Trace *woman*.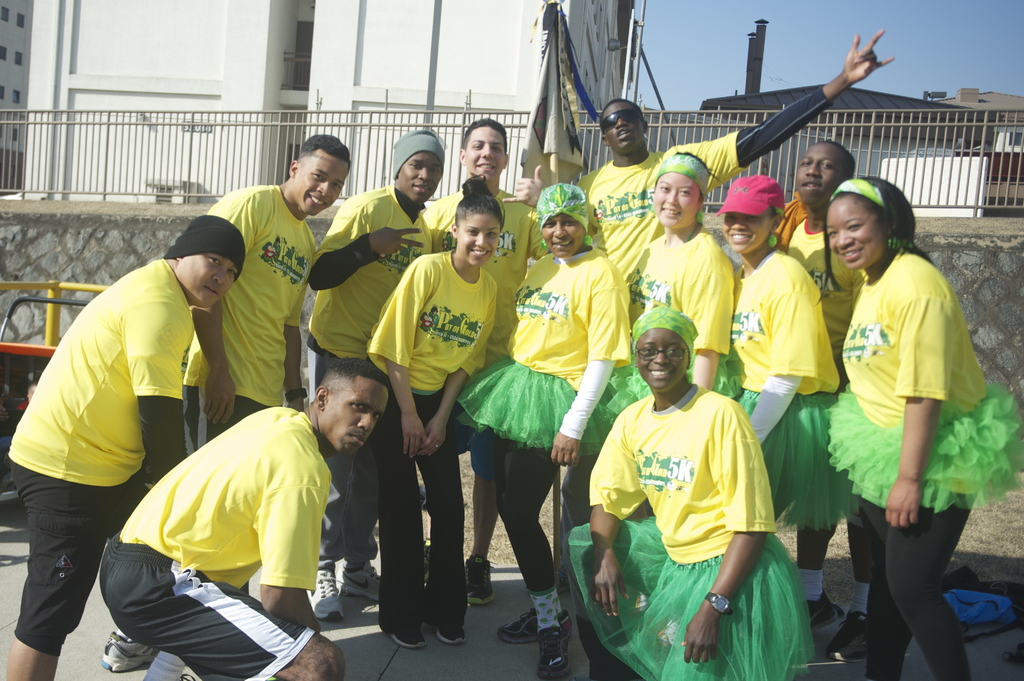
Traced to l=456, t=180, r=628, b=657.
